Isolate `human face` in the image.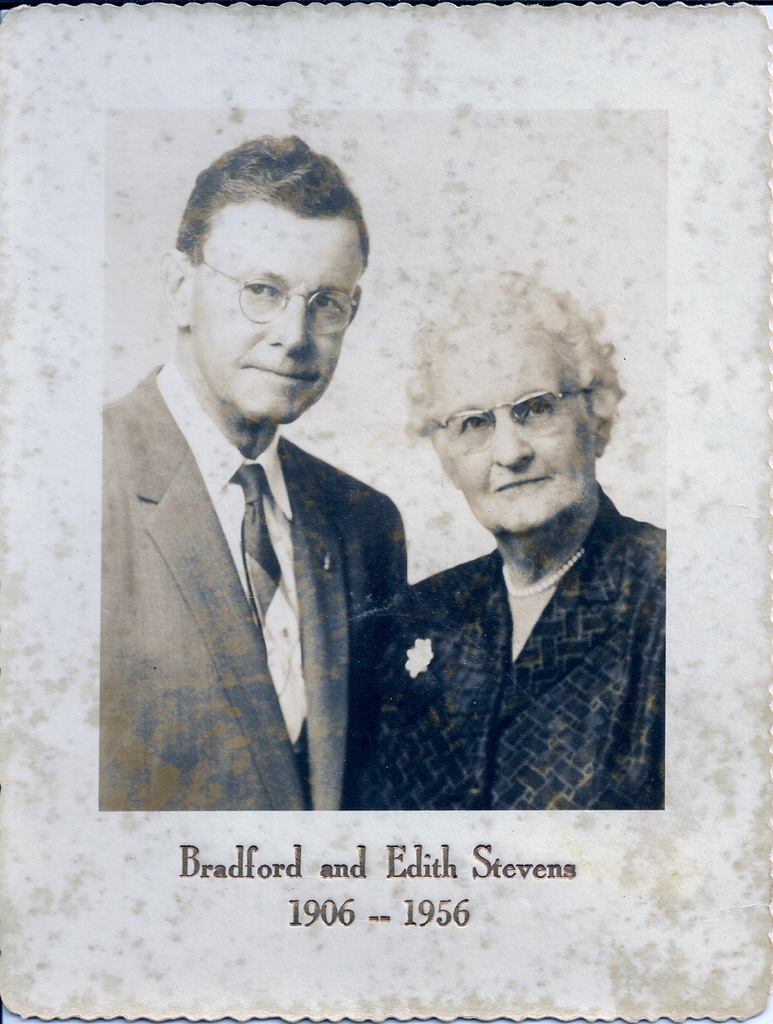
Isolated region: bbox=(198, 202, 362, 419).
